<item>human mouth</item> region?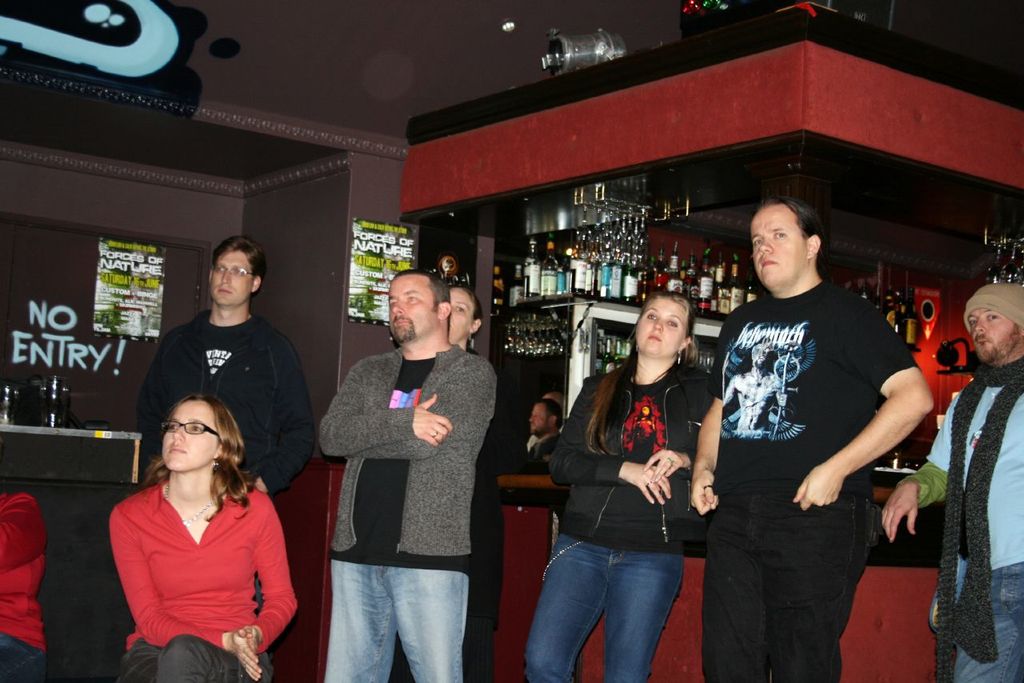
<box>759,258,774,268</box>
